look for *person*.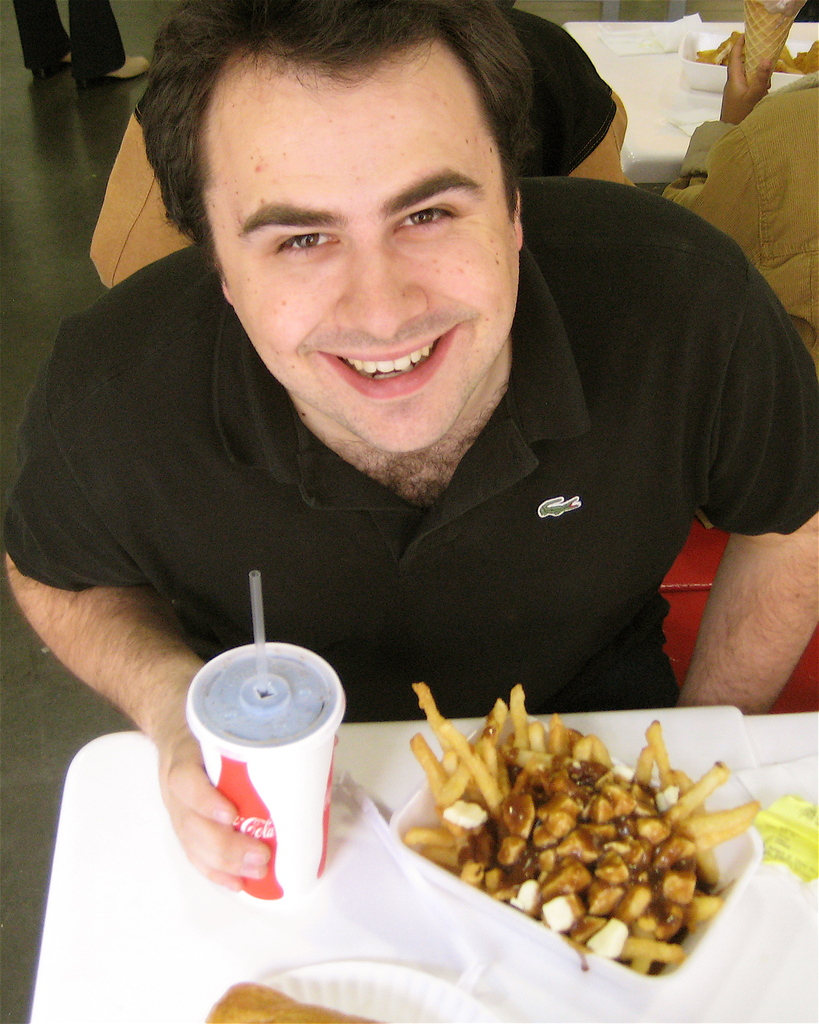
Found: <bbox>16, 0, 147, 82</bbox>.
